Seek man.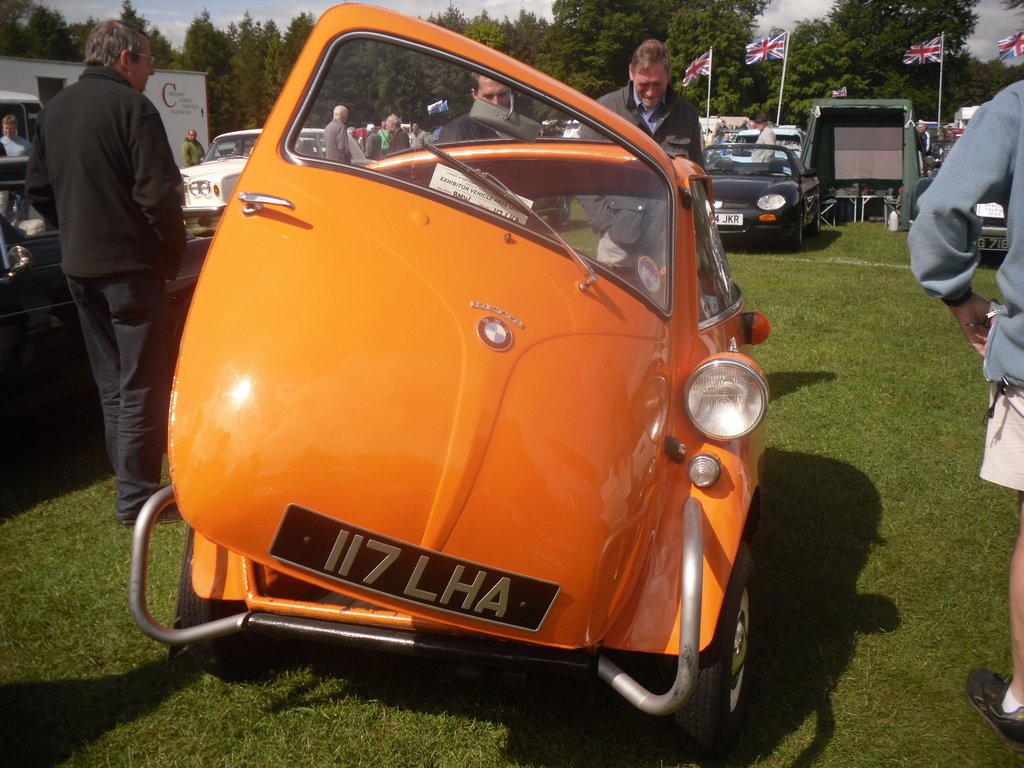
409:116:433:148.
